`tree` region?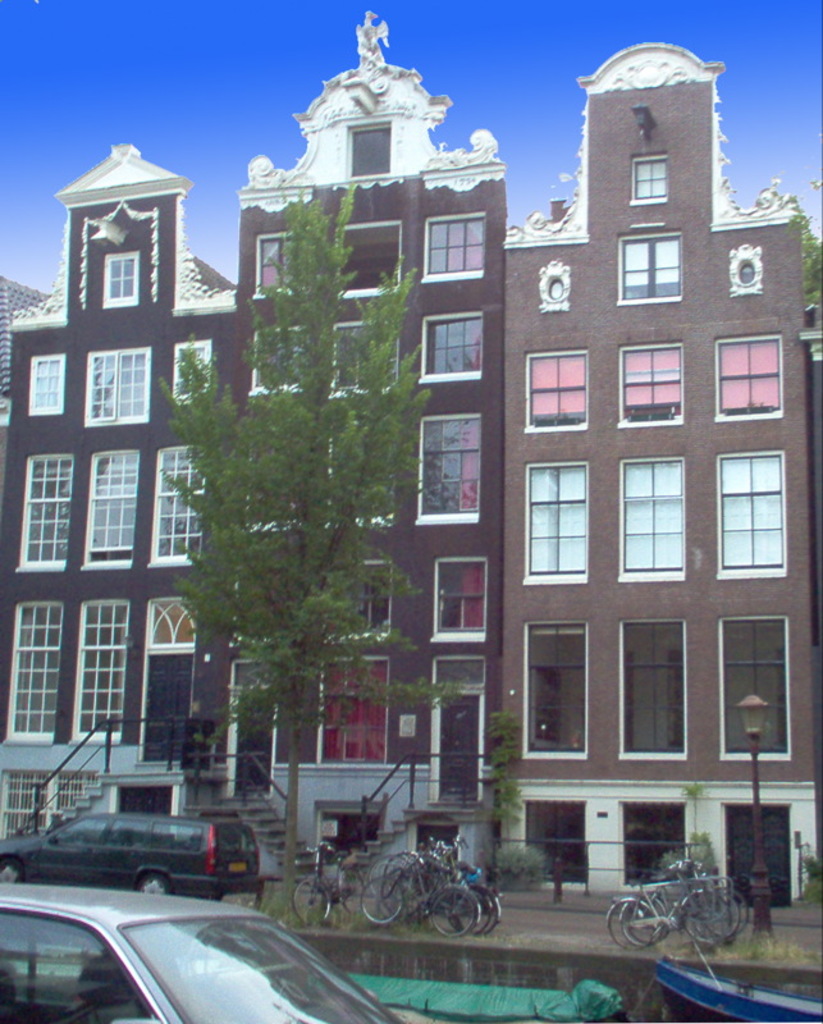
160:175:456:915
